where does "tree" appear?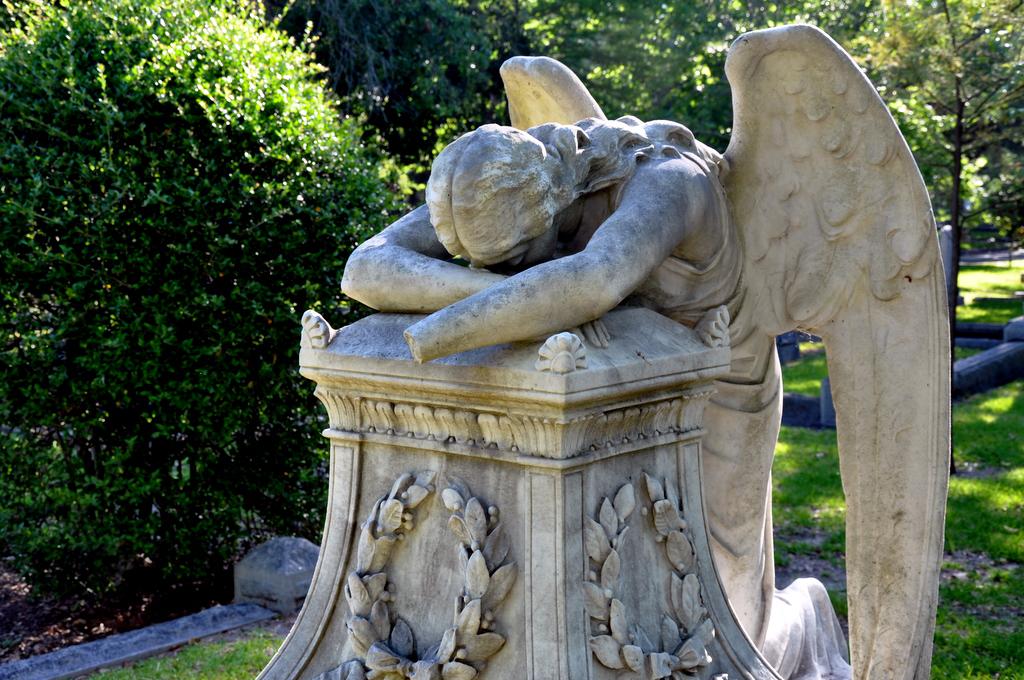
Appears at {"left": 487, "top": 0, "right": 841, "bottom": 156}.
